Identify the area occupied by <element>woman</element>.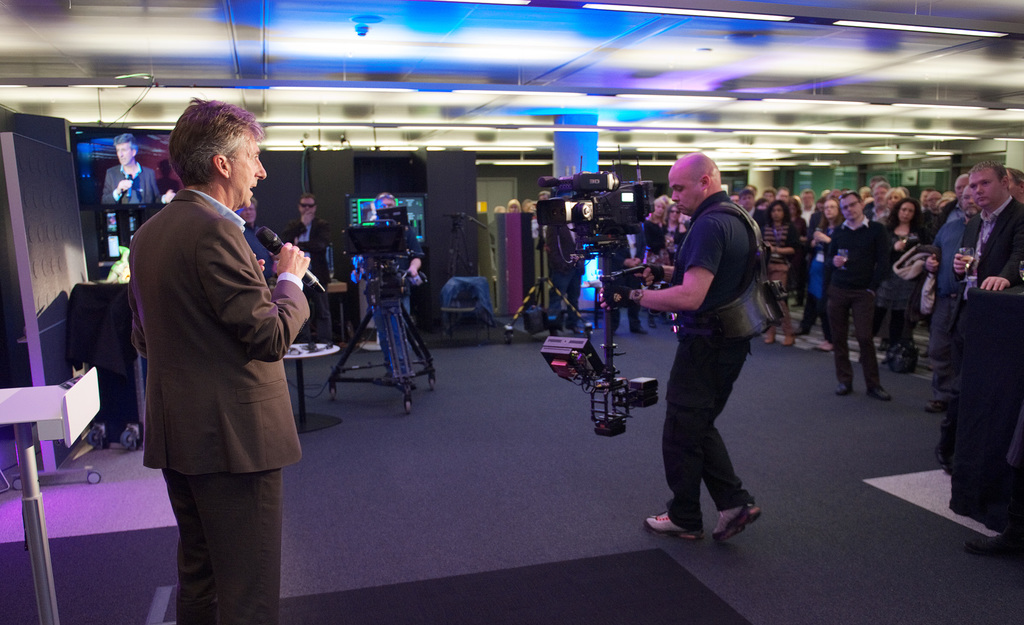
Area: crop(882, 194, 925, 350).
